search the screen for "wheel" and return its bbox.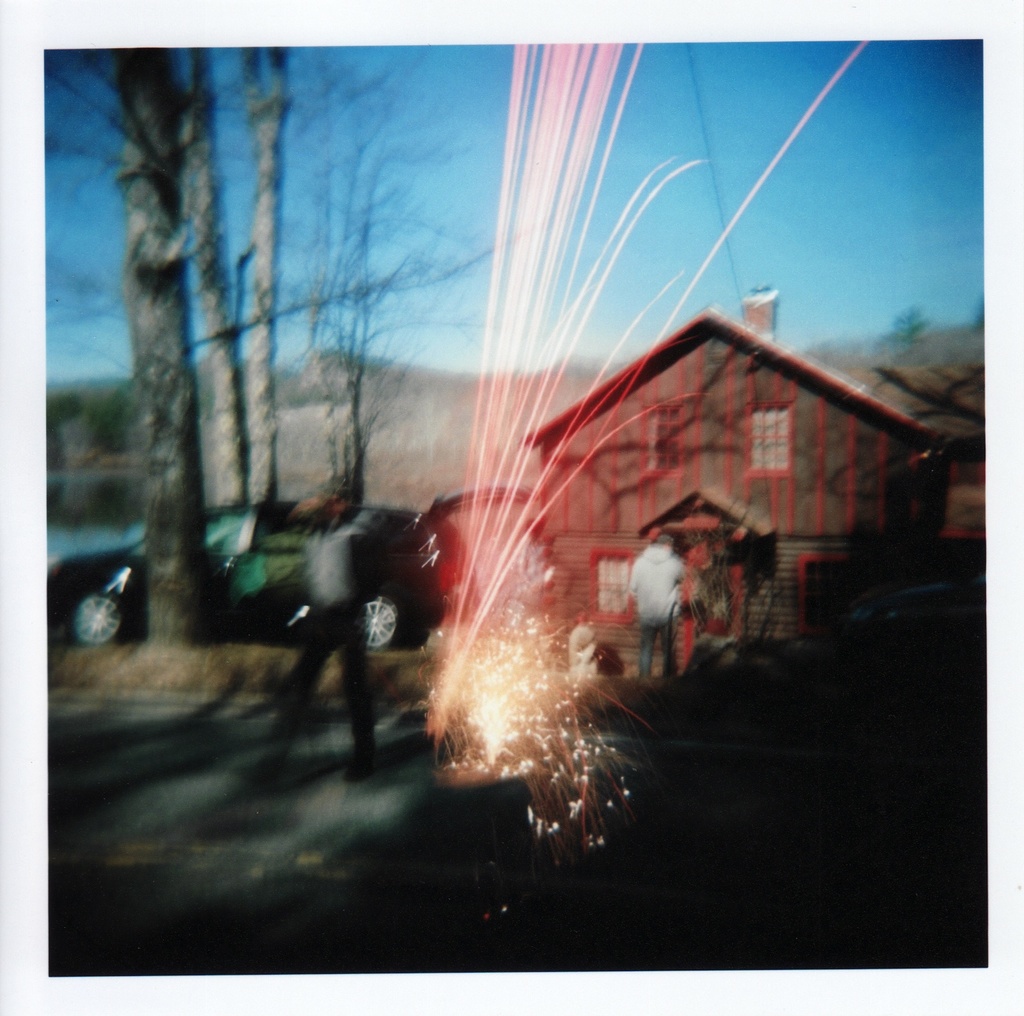
Found: 365/591/415/657.
